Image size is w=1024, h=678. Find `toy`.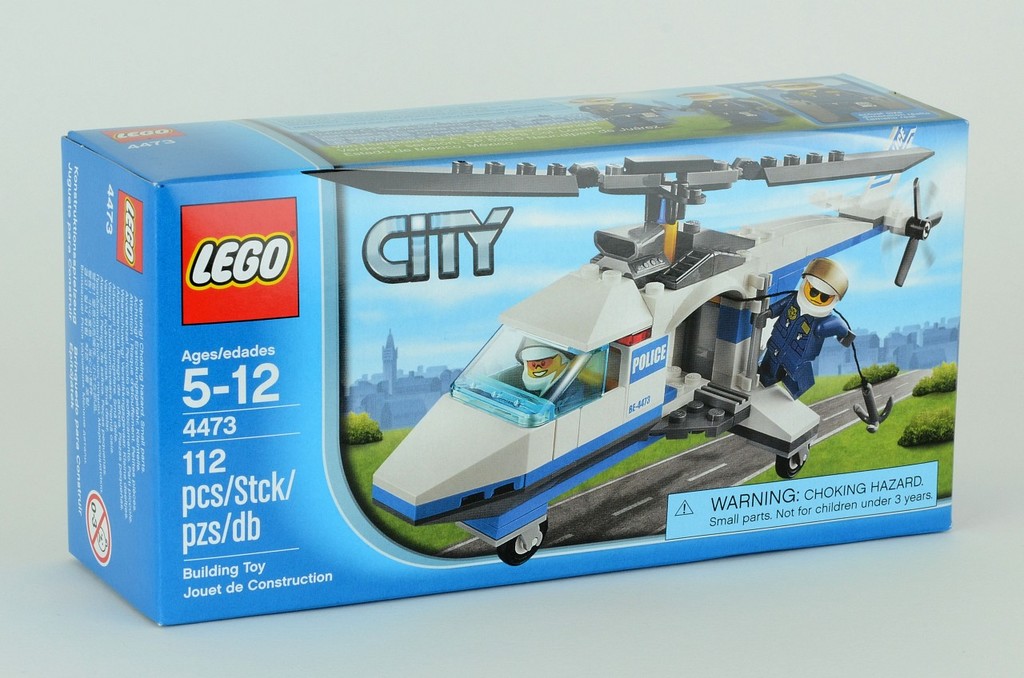
(31,143,974,599).
